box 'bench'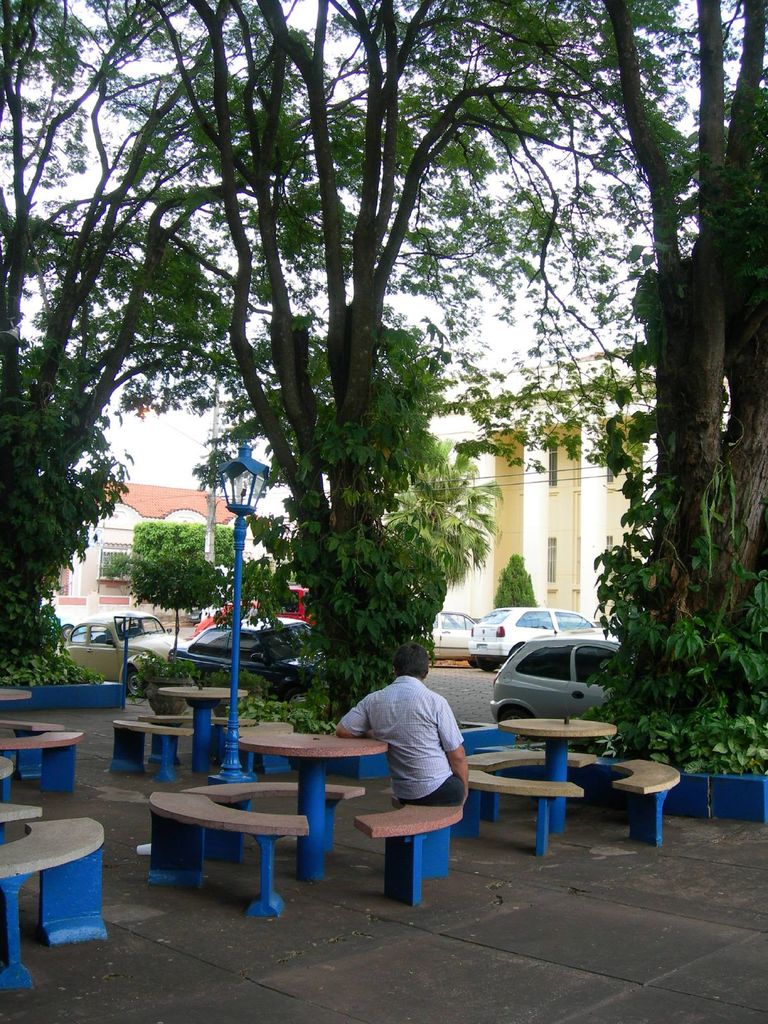
x1=151 y1=795 x2=307 y2=920
